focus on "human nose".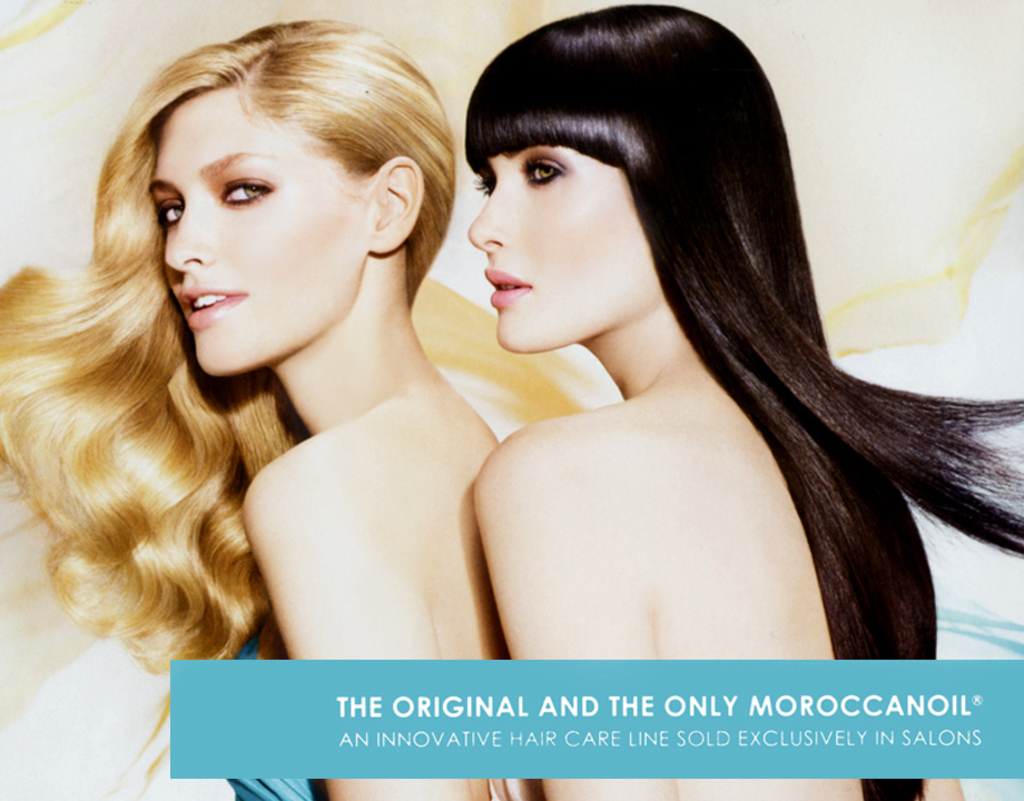
Focused at x1=463 y1=190 x2=516 y2=261.
